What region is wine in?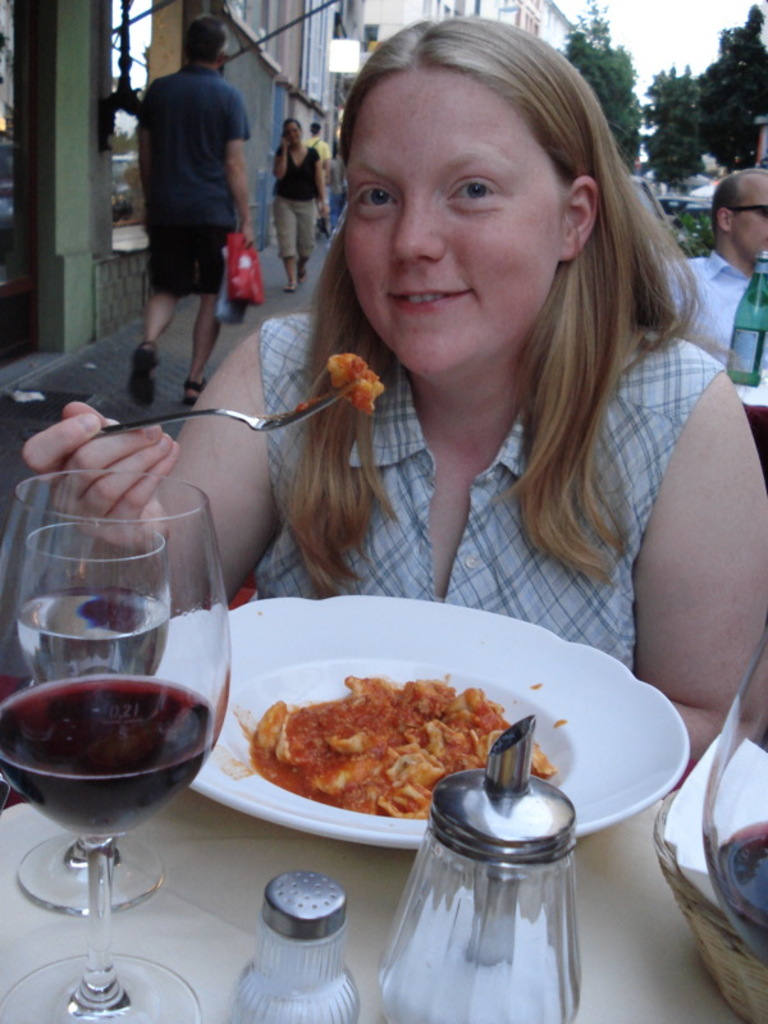
[8,466,229,1023].
